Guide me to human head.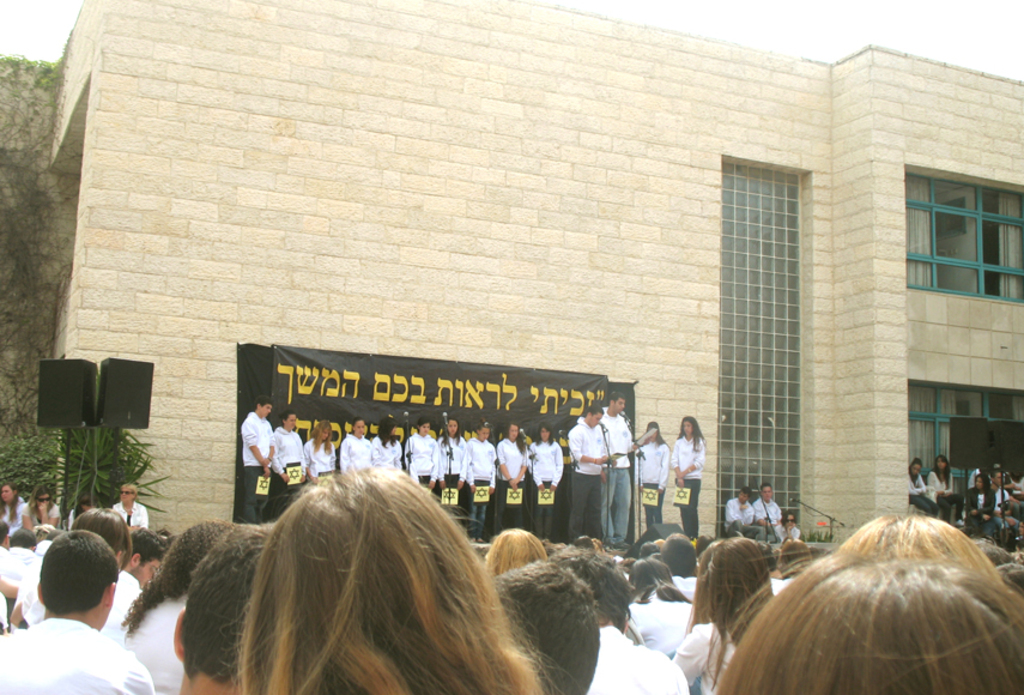
Guidance: l=976, t=475, r=988, b=492.
